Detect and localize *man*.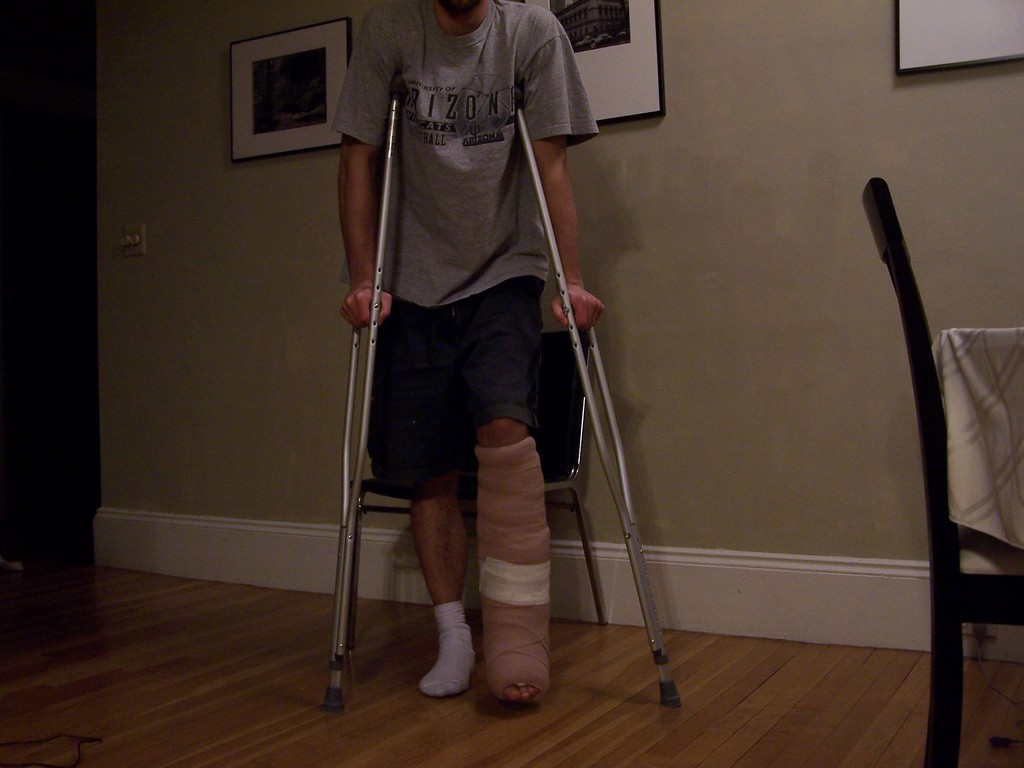
Localized at x1=302 y1=0 x2=637 y2=719.
